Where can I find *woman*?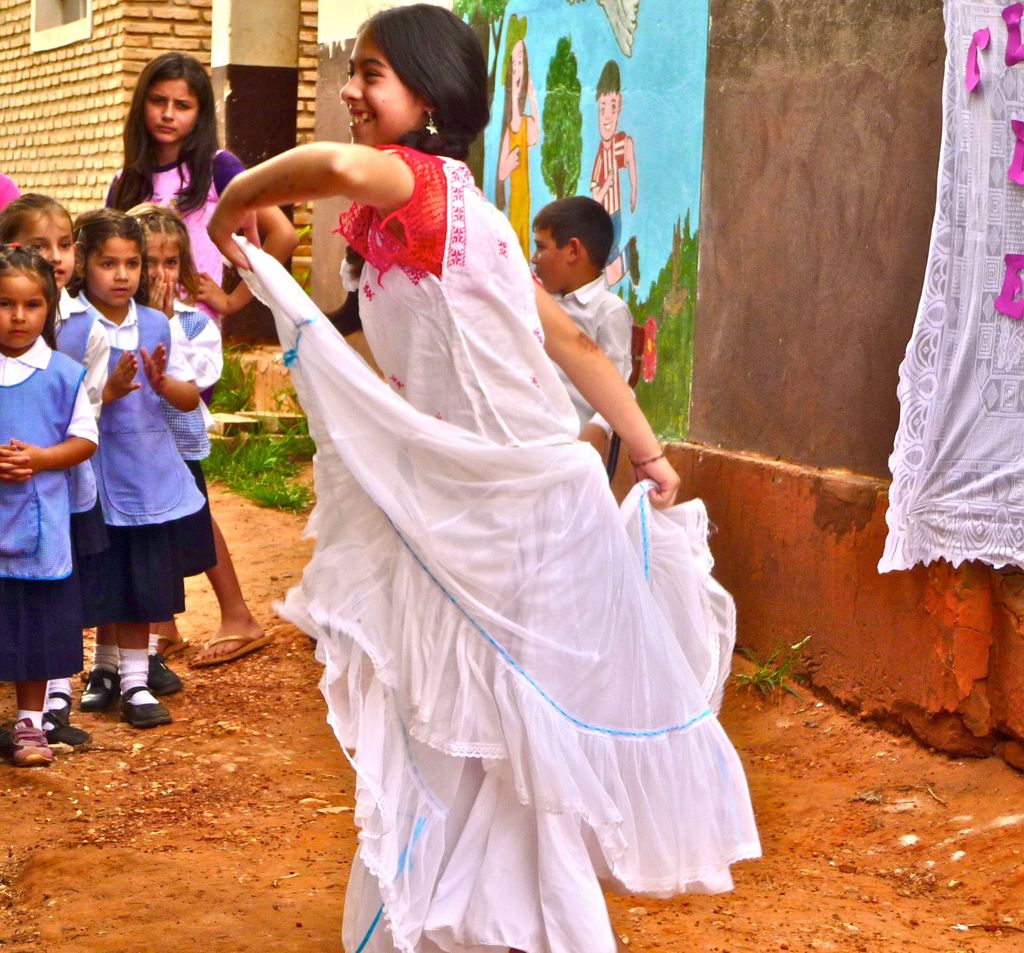
You can find it at [x1=234, y1=38, x2=726, y2=927].
